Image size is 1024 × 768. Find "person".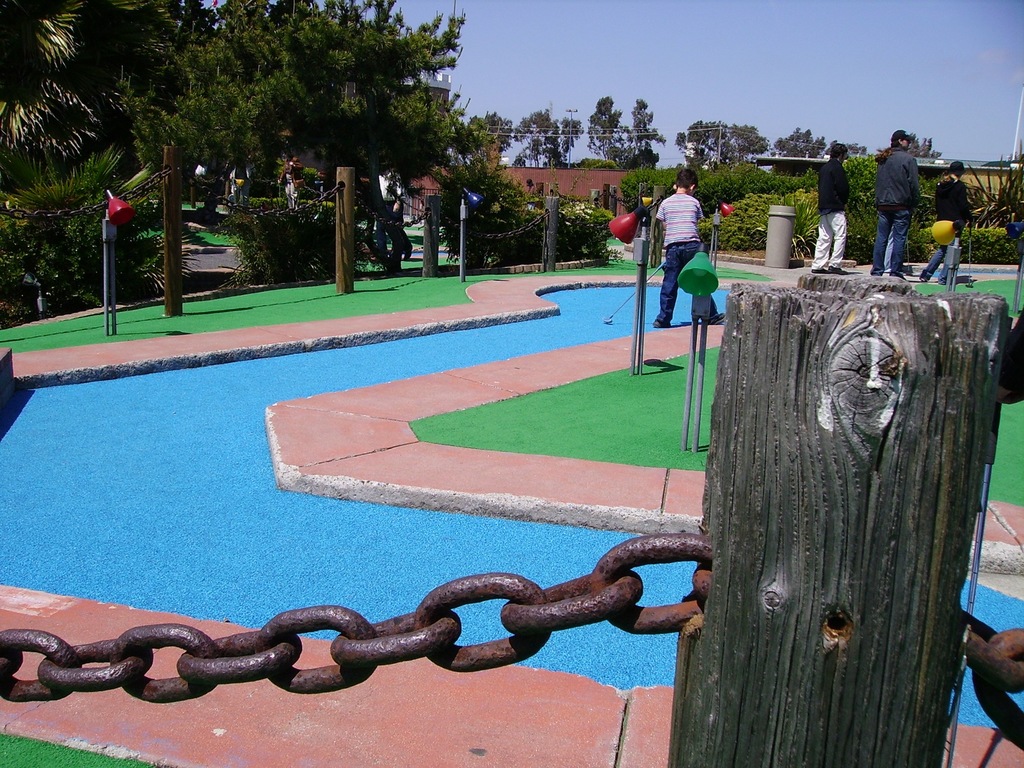
bbox(922, 157, 969, 278).
